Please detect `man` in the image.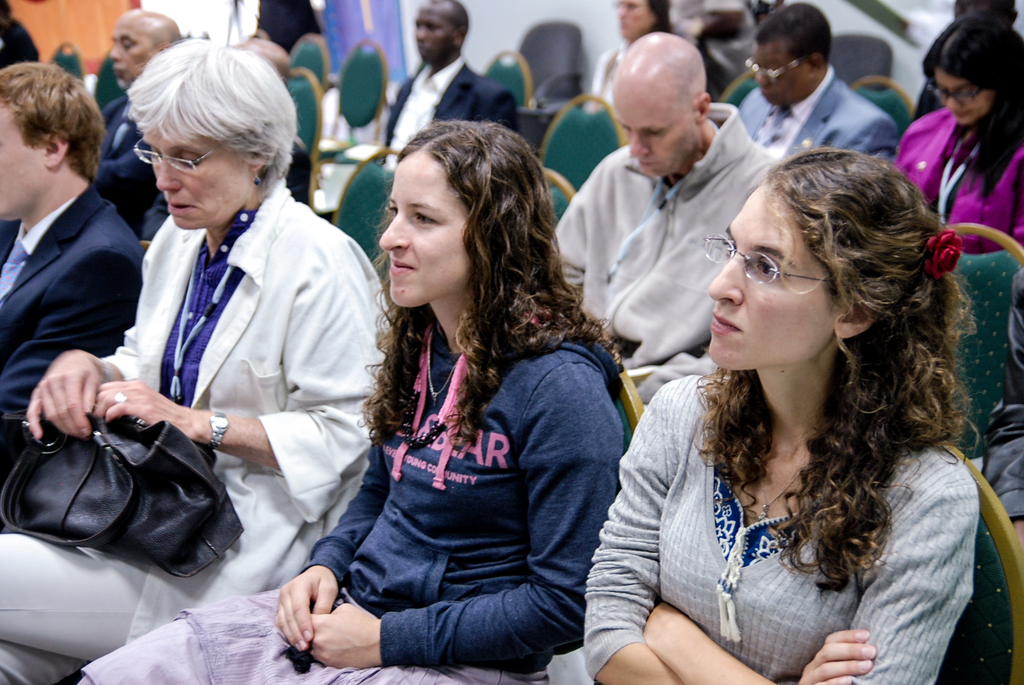
<bbox>550, 28, 786, 410</bbox>.
